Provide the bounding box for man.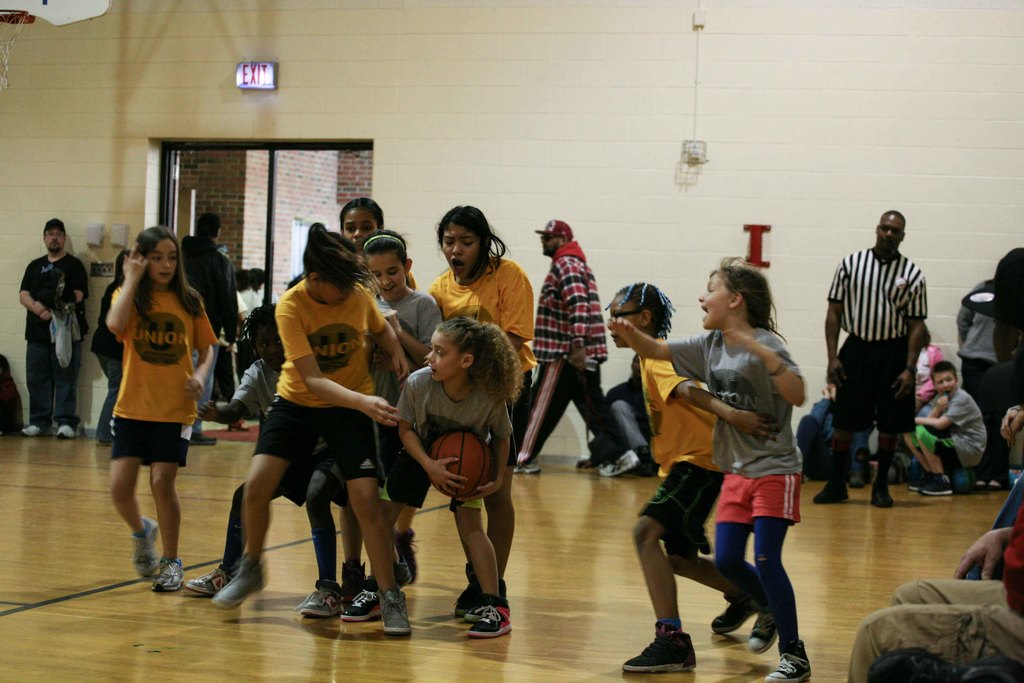
x1=17, y1=215, x2=94, y2=436.
